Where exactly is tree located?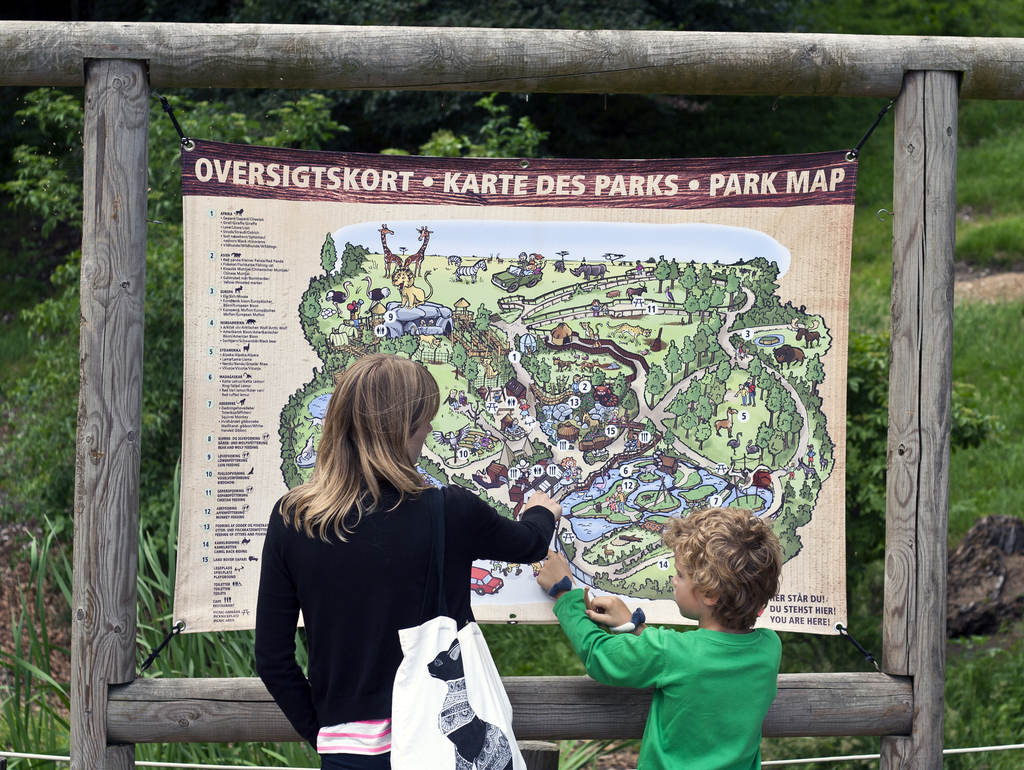
Its bounding box is 753 369 769 388.
